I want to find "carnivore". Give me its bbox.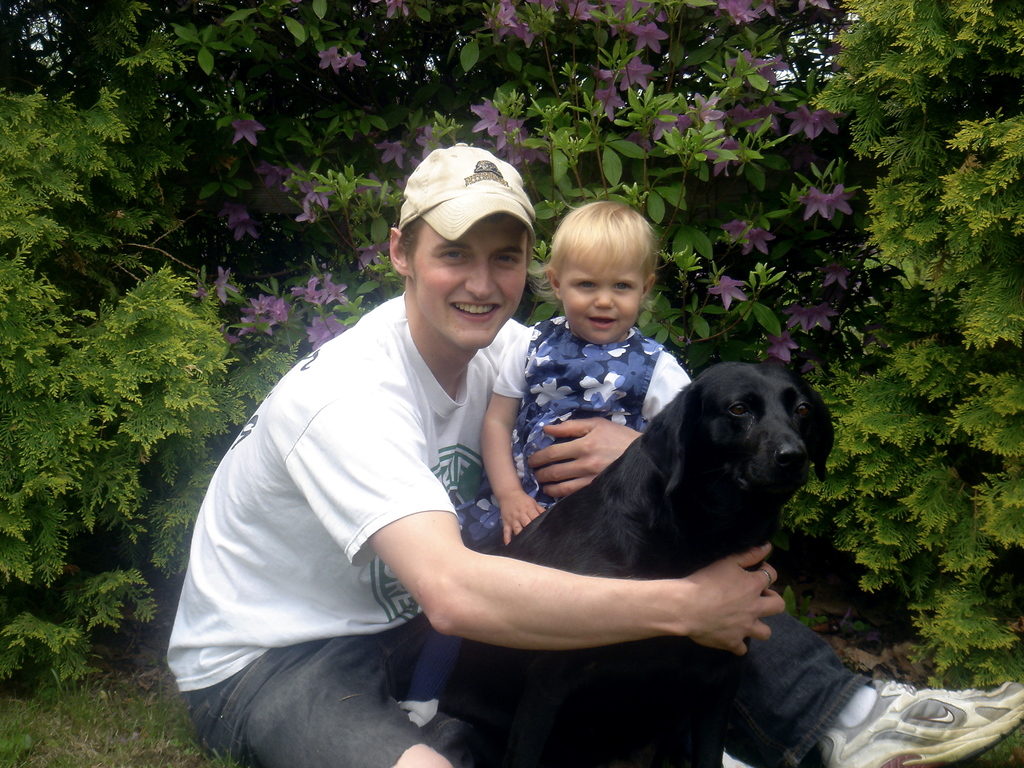
pyautogui.locateOnScreen(445, 348, 847, 764).
